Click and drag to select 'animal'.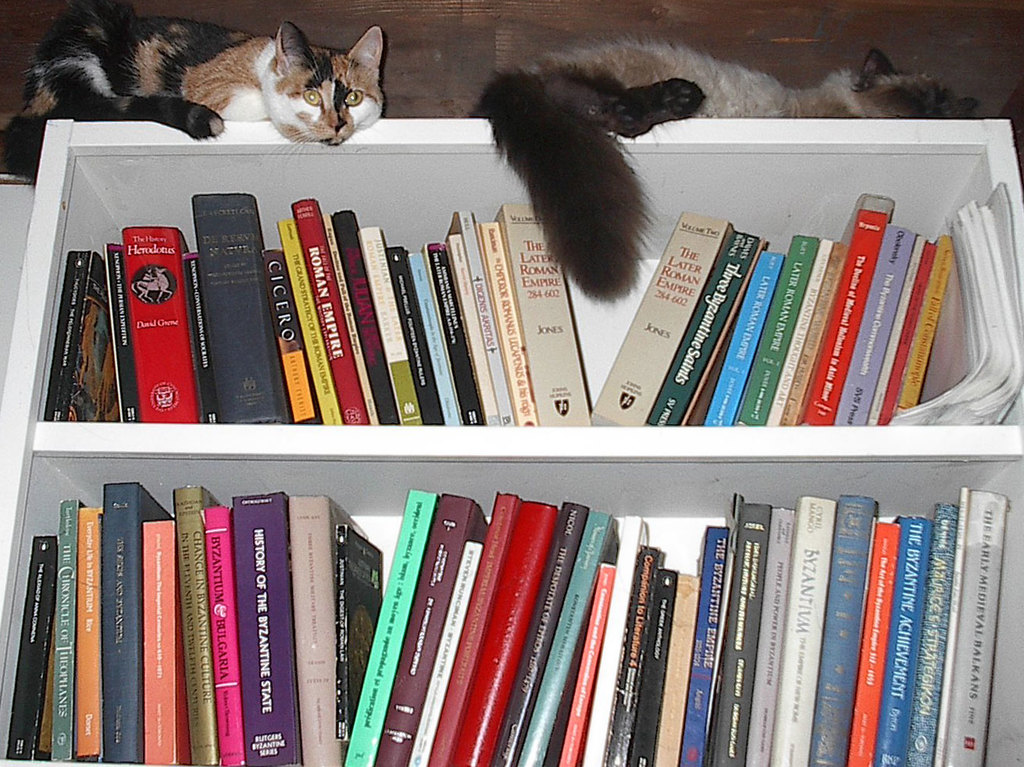
Selection: bbox=(462, 33, 980, 305).
